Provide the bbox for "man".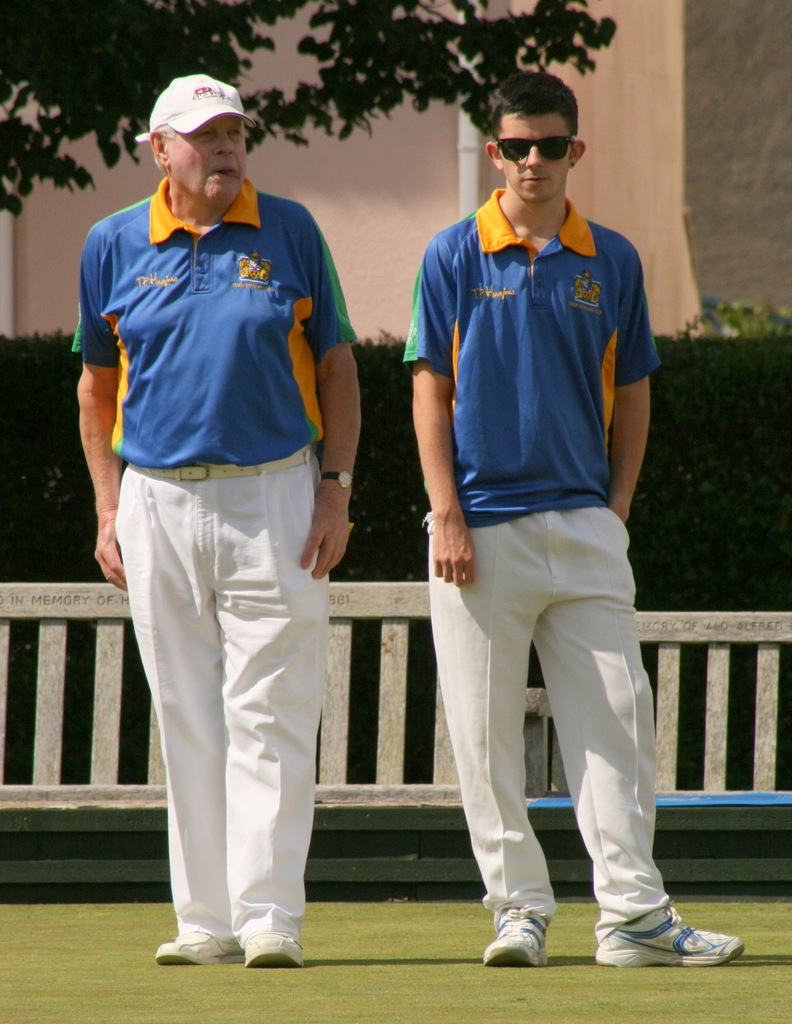
rect(63, 1, 377, 1002).
